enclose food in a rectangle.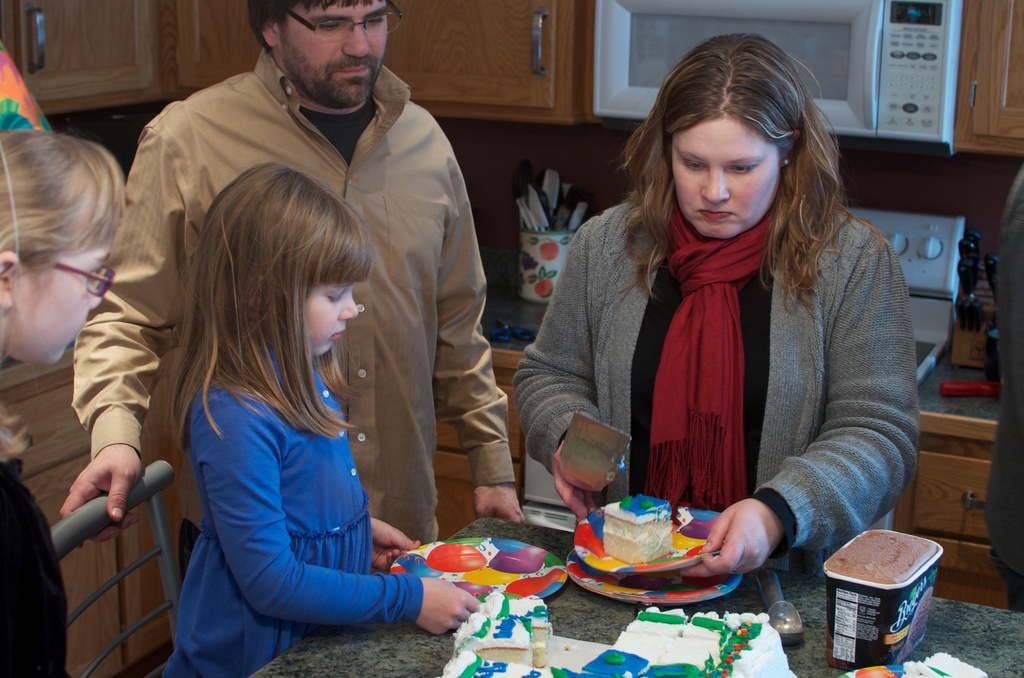
{"left": 824, "top": 535, "right": 938, "bottom": 615}.
